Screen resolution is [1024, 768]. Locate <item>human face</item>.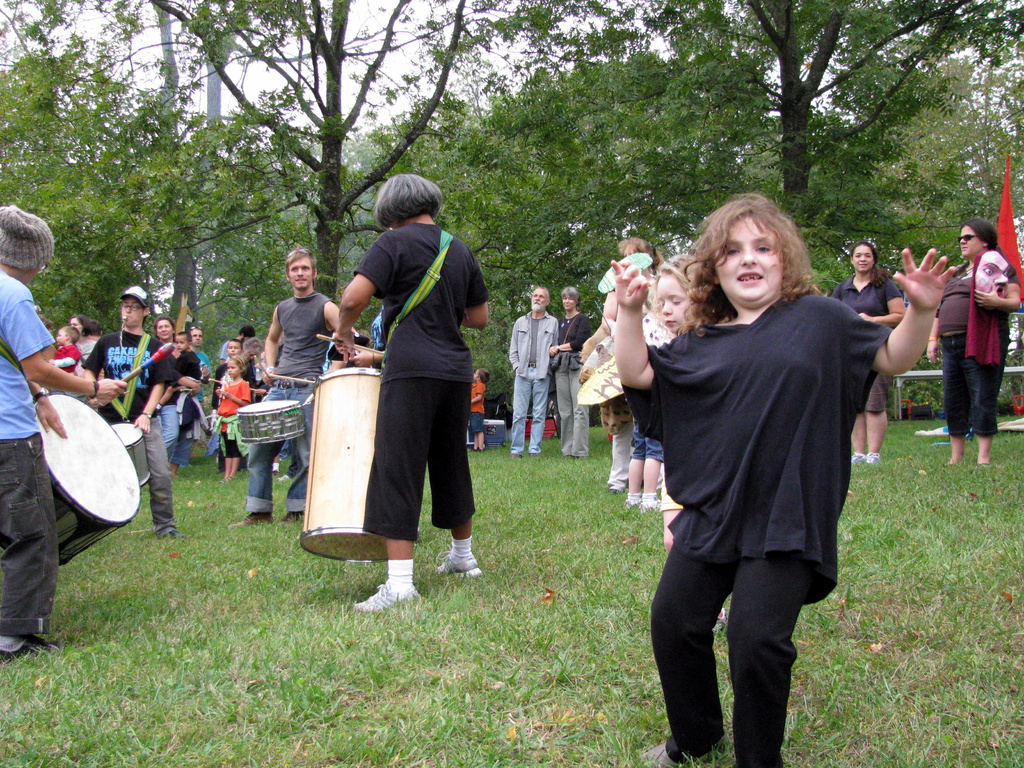
<bbox>962, 228, 982, 256</bbox>.
